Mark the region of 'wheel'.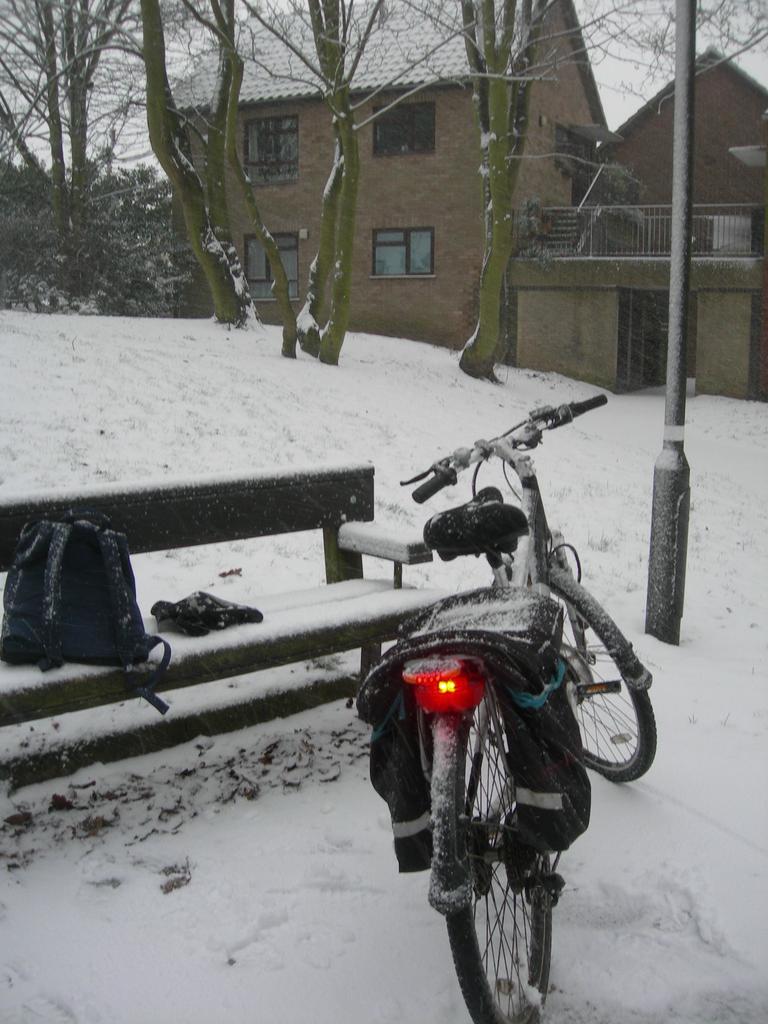
Region: select_region(547, 634, 656, 796).
